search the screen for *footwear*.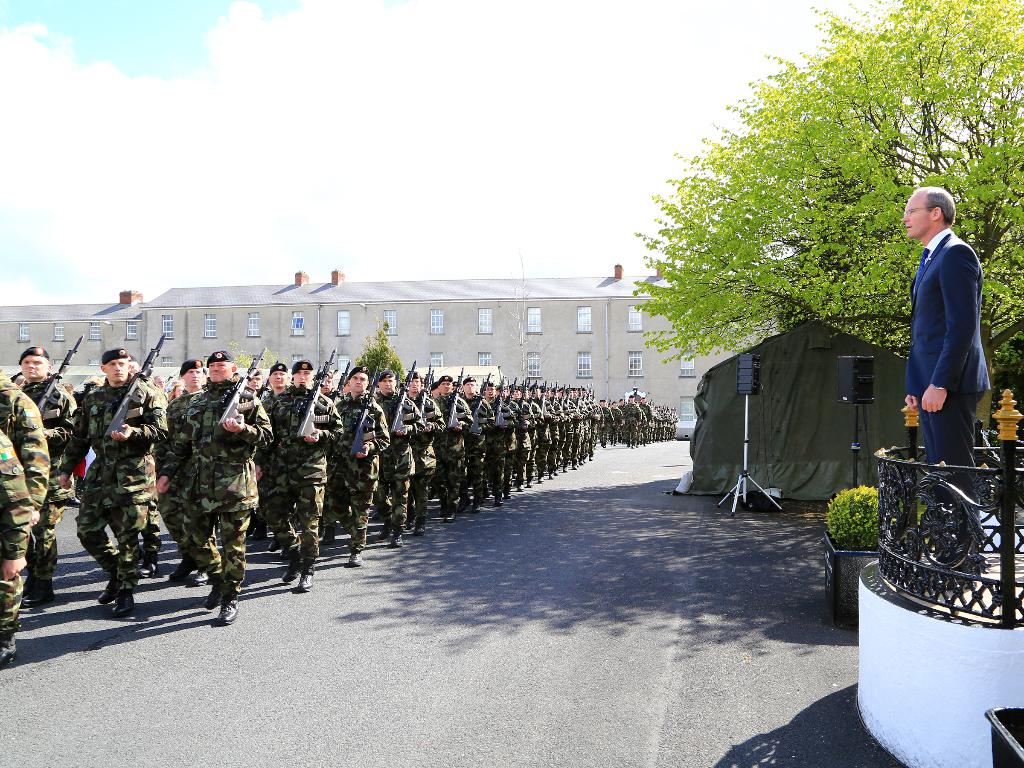
Found at [x1=20, y1=582, x2=59, y2=605].
